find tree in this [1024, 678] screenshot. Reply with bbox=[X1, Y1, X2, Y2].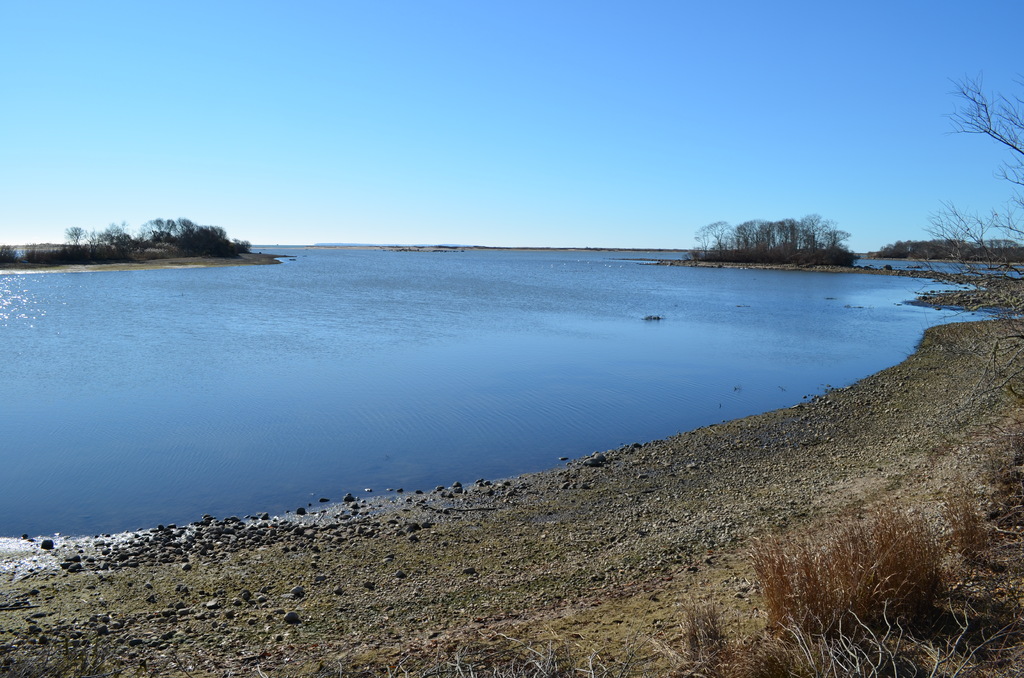
bbox=[905, 83, 1023, 309].
